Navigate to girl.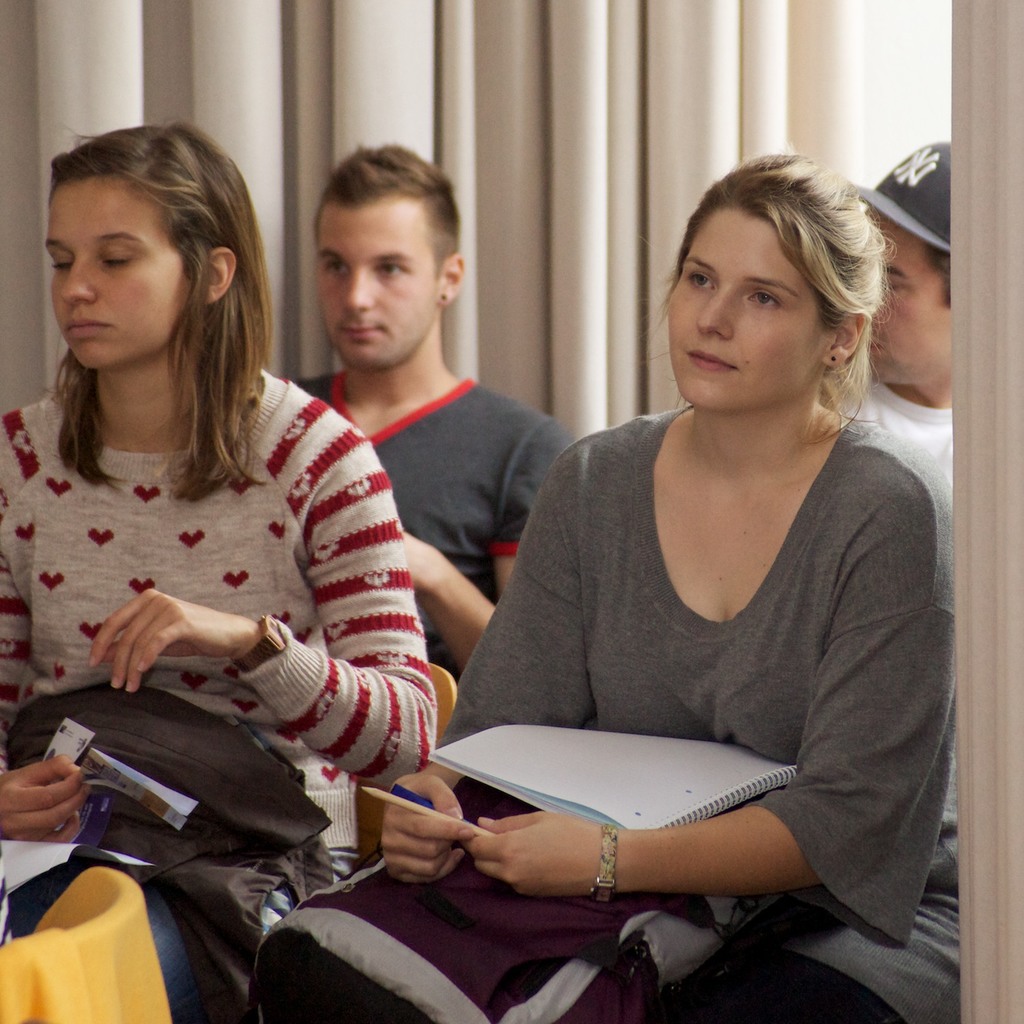
Navigation target: select_region(0, 123, 432, 1023).
